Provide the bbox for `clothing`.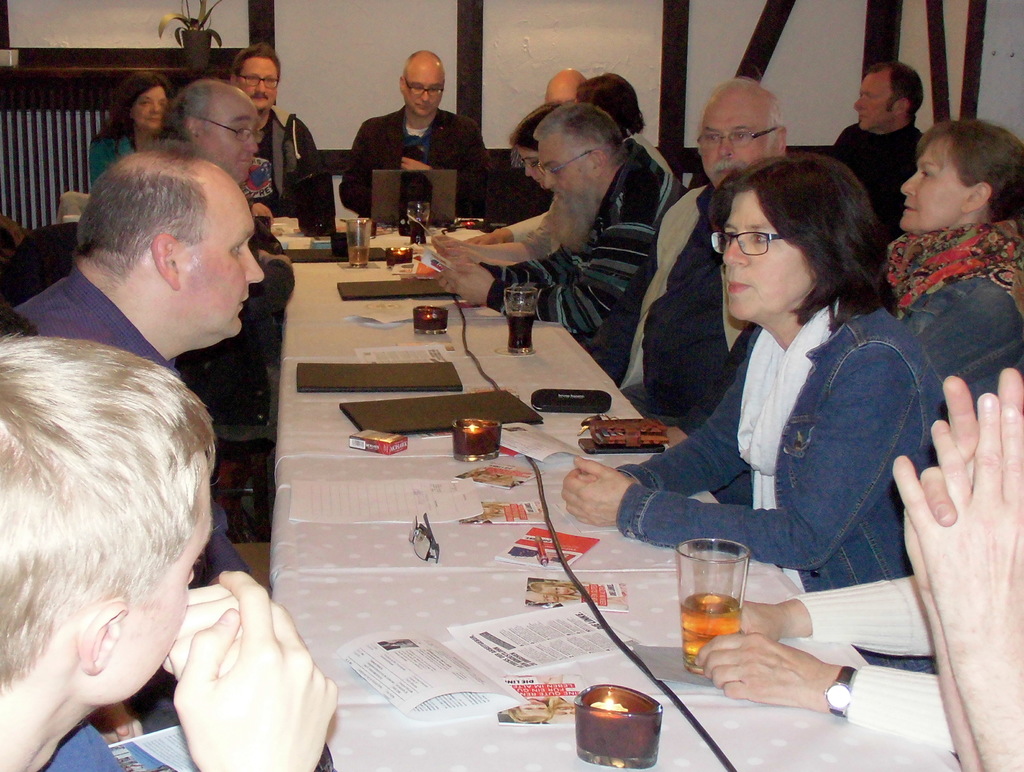
{"x1": 239, "y1": 104, "x2": 325, "y2": 216}.
